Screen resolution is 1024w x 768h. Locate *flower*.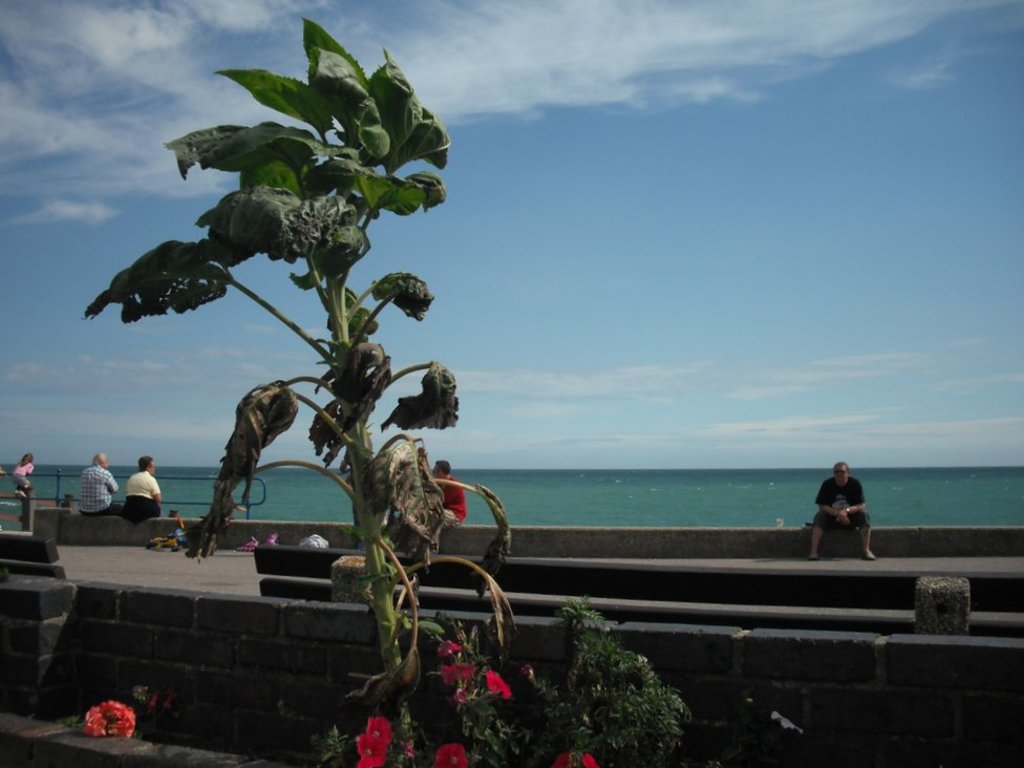
[left=438, top=638, right=461, bottom=656].
